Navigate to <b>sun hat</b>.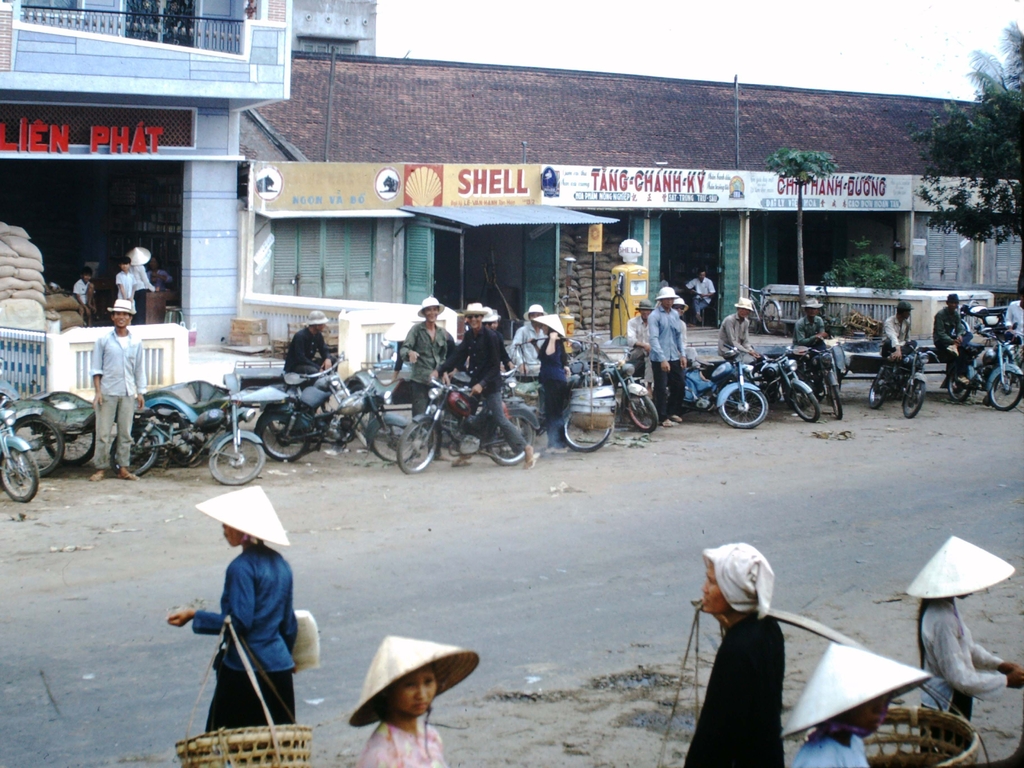
Navigation target: (652,283,678,301).
